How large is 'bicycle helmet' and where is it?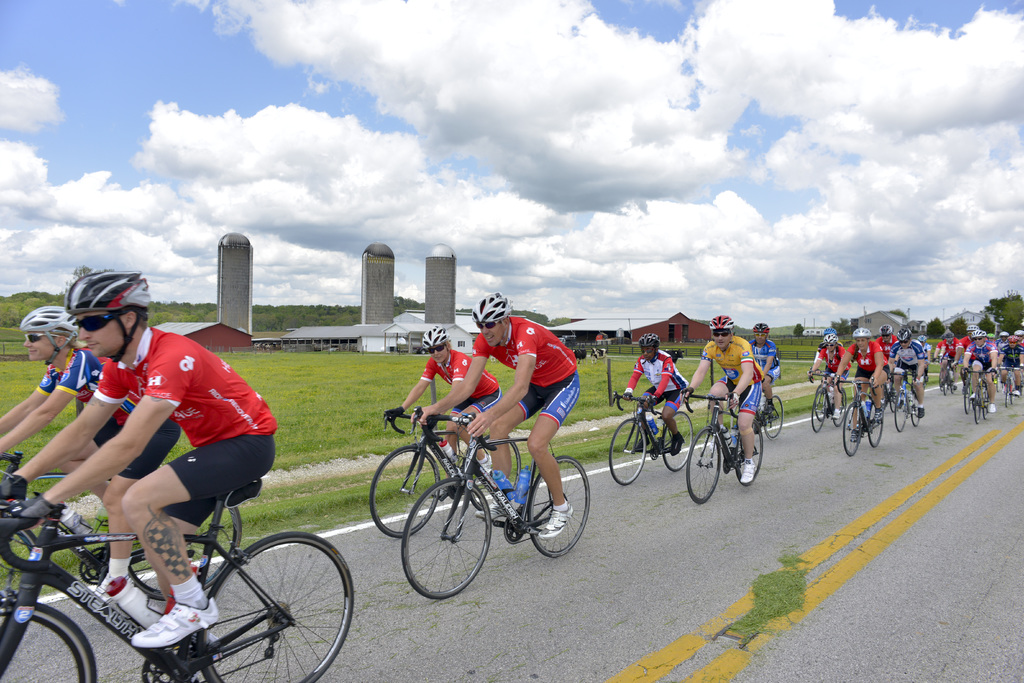
Bounding box: x1=897 y1=325 x2=913 y2=340.
